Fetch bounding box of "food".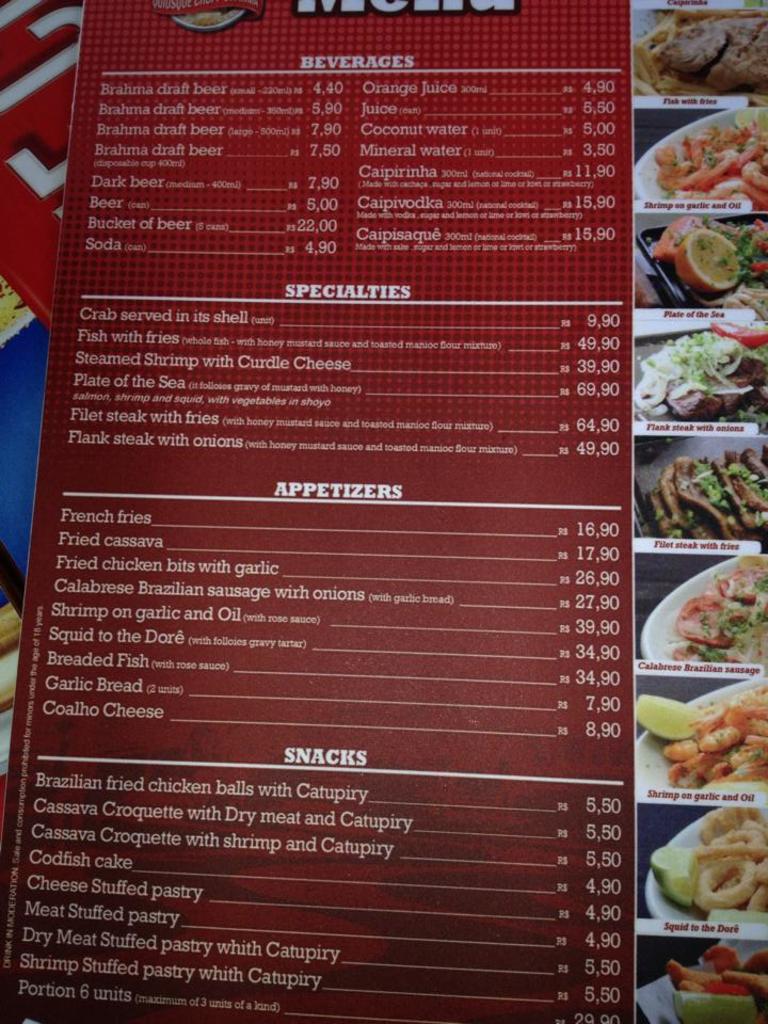
Bbox: Rect(665, 551, 767, 673).
